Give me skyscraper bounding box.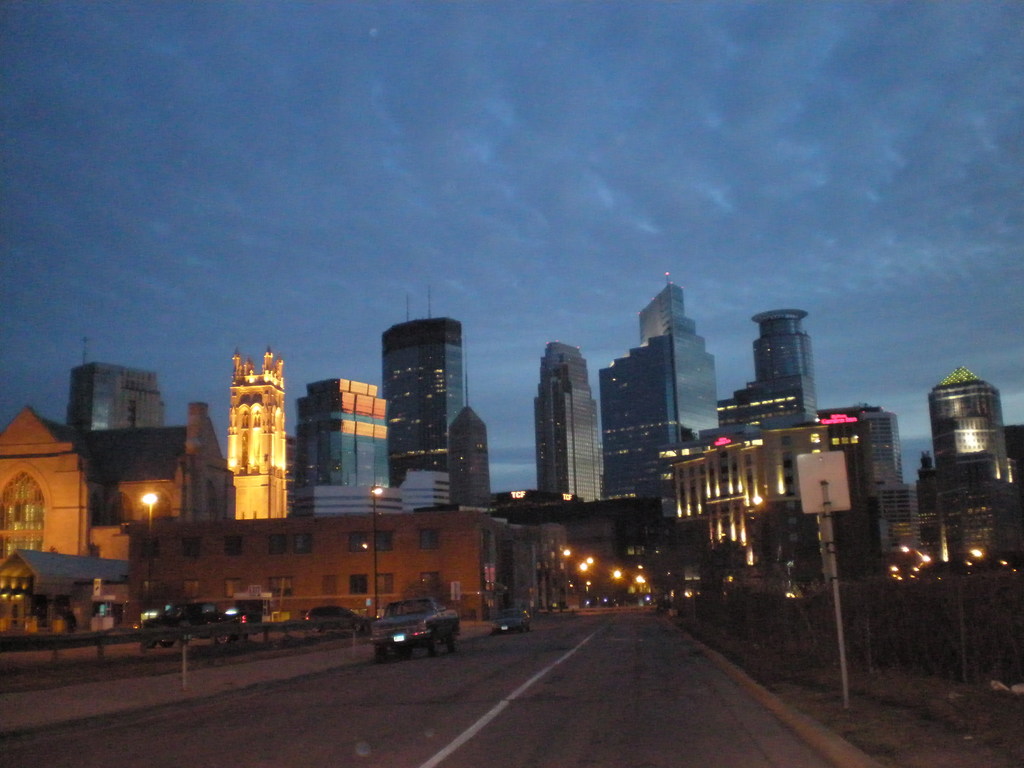
[x1=372, y1=312, x2=469, y2=488].
